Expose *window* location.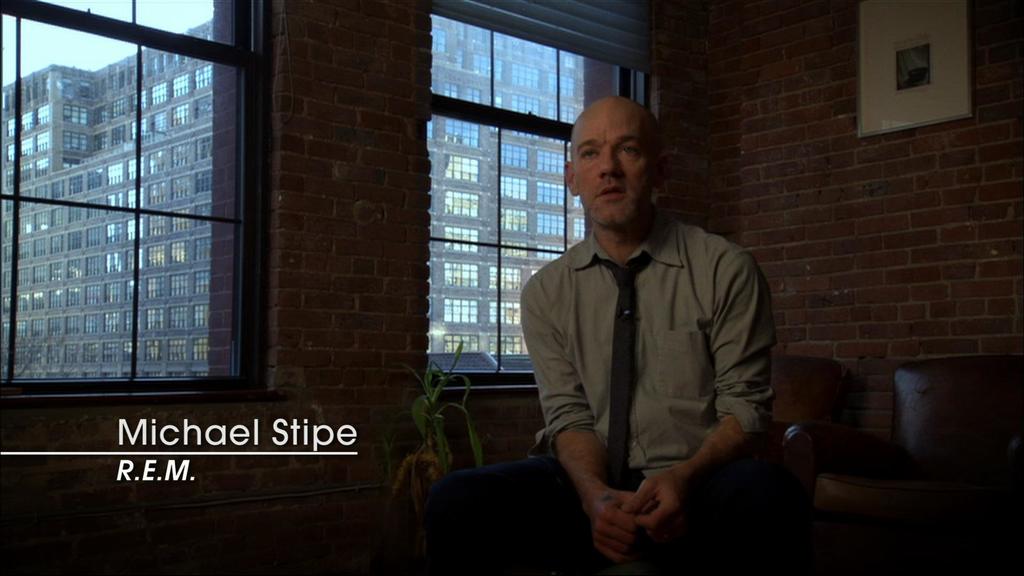
Exposed at 33, 156, 52, 177.
